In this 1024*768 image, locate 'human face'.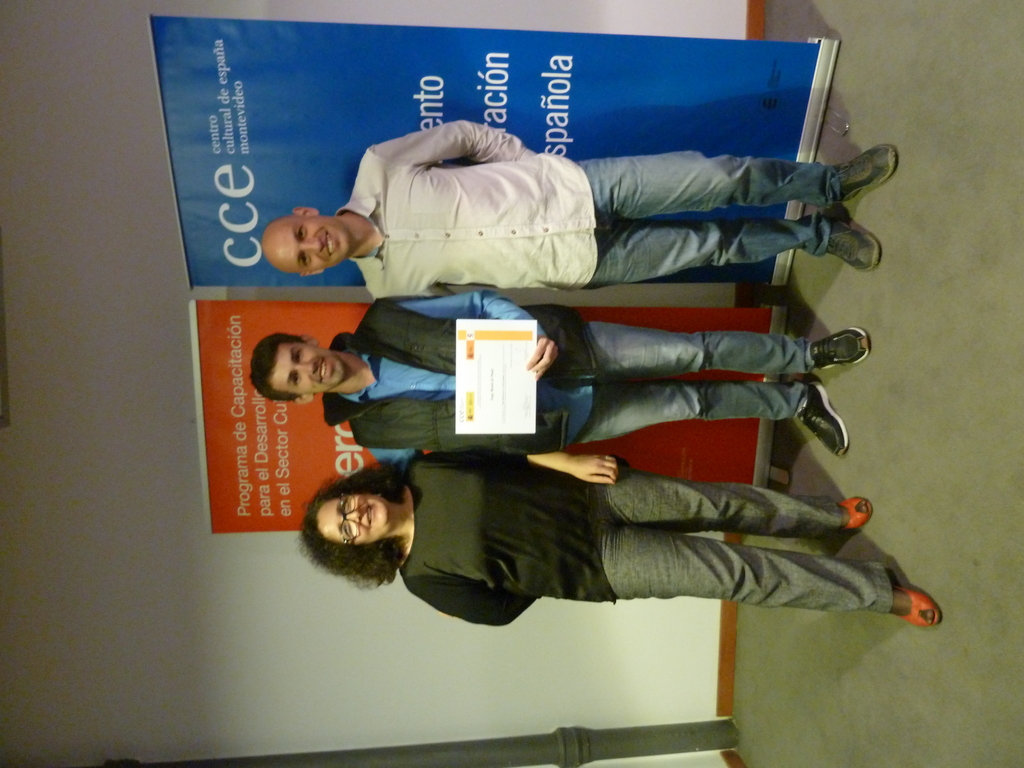
Bounding box: left=274, top=343, right=344, bottom=393.
